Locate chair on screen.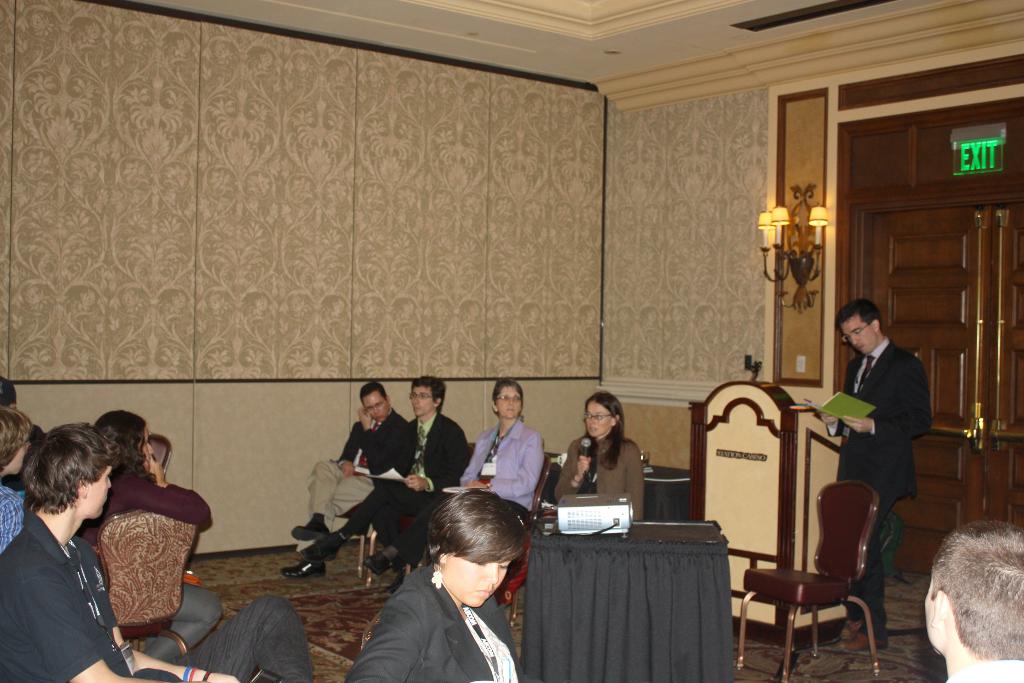
On screen at <region>361, 445, 481, 595</region>.
